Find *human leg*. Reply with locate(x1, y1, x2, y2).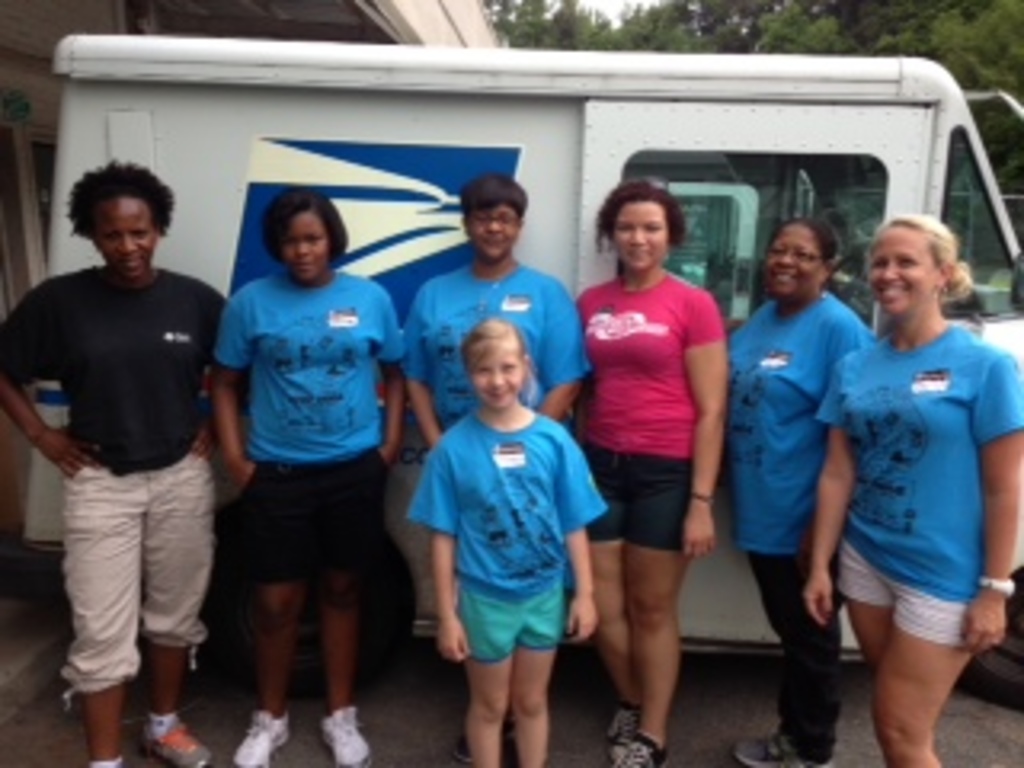
locate(829, 541, 896, 662).
